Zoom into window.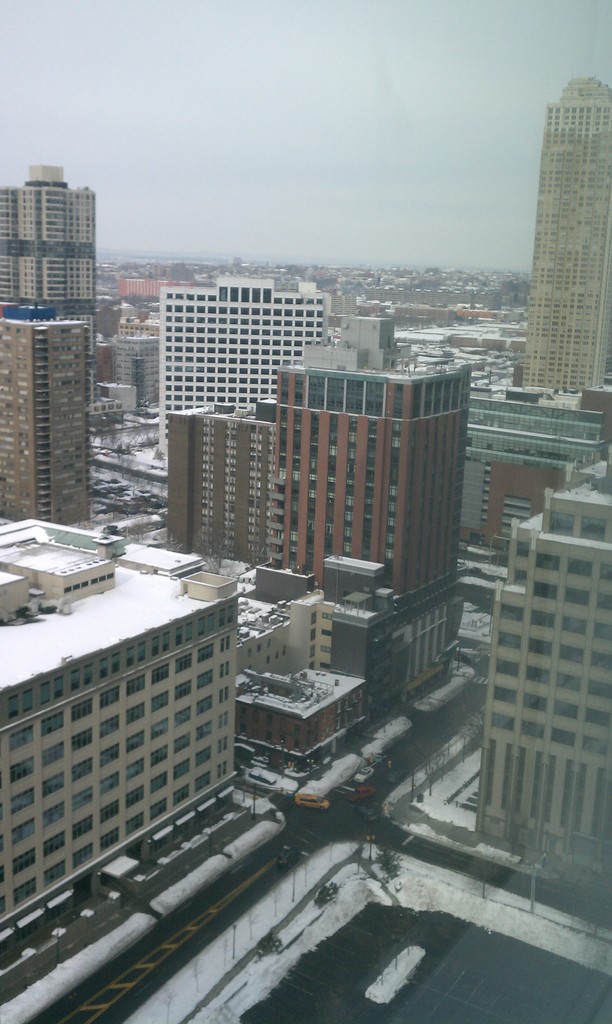
Zoom target: bbox=[72, 788, 93, 809].
